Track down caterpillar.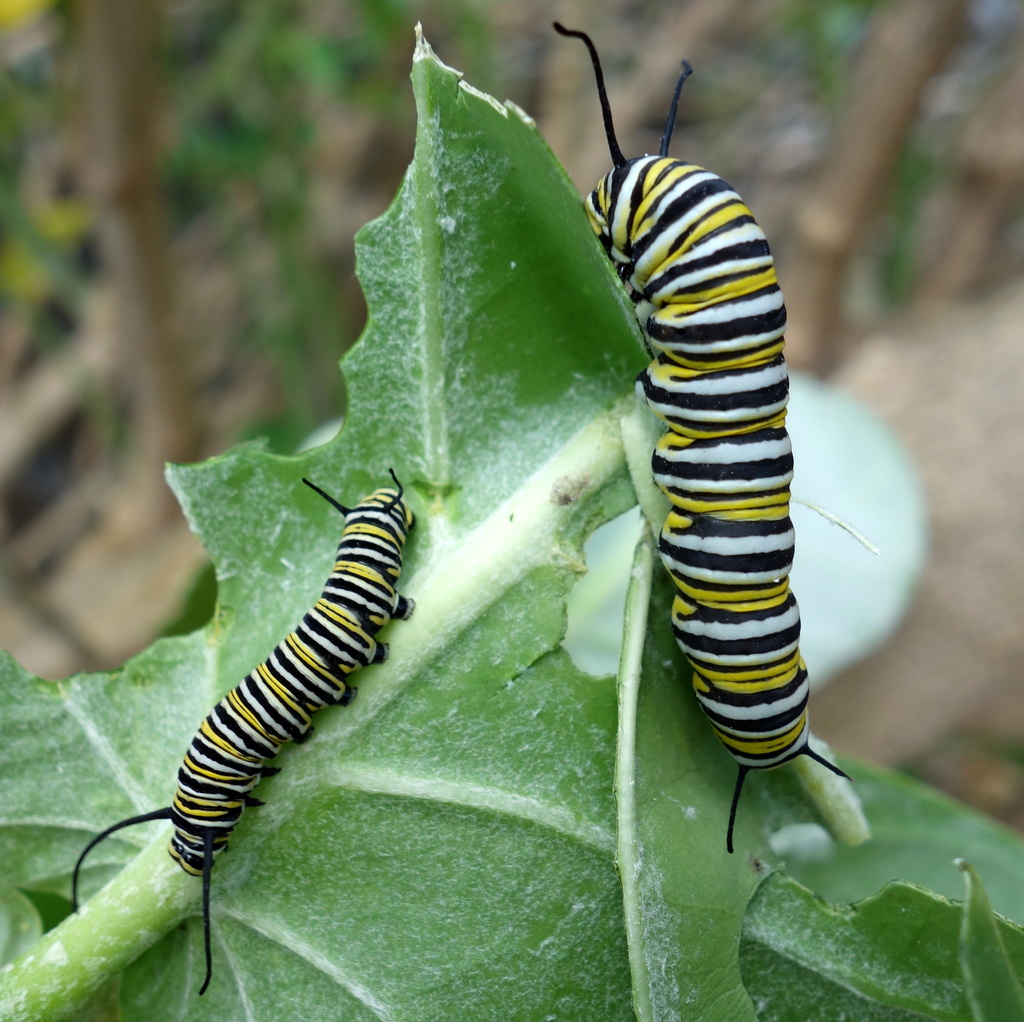
Tracked to l=548, t=22, r=858, b=846.
